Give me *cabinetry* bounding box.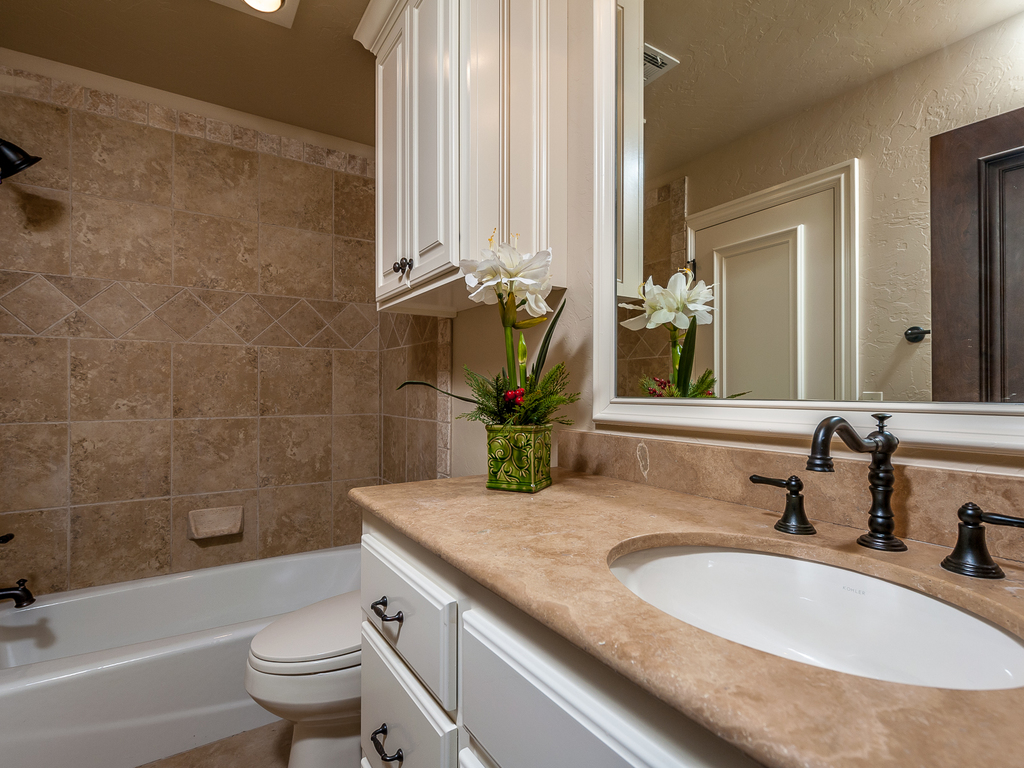
461, 609, 685, 767.
